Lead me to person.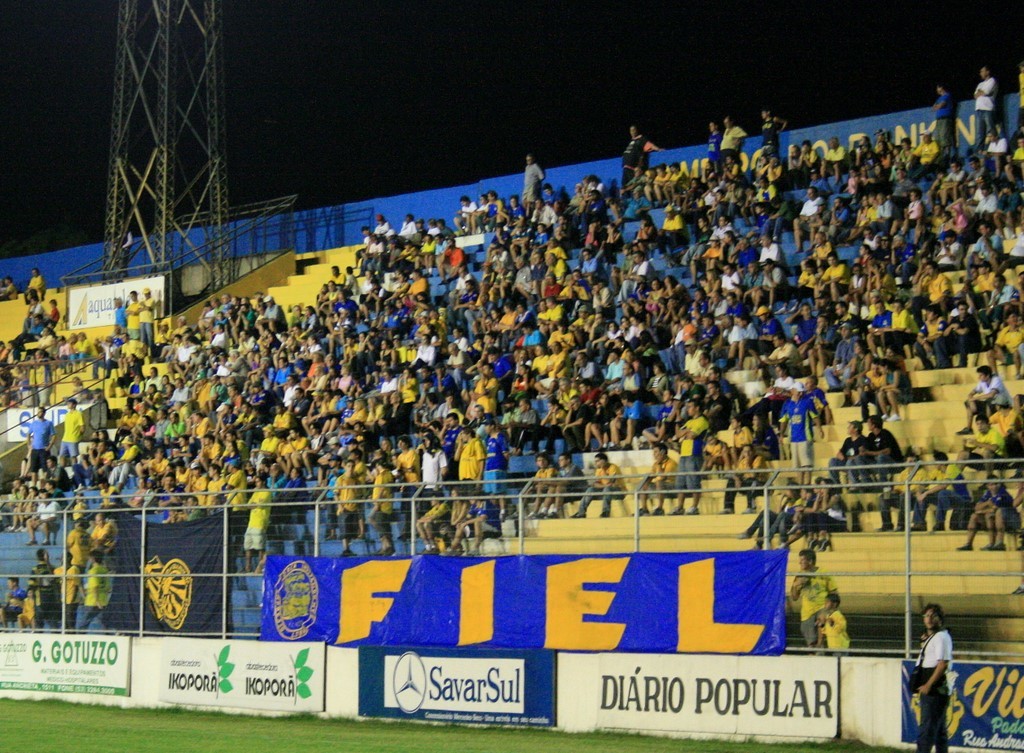
Lead to [909, 606, 966, 752].
